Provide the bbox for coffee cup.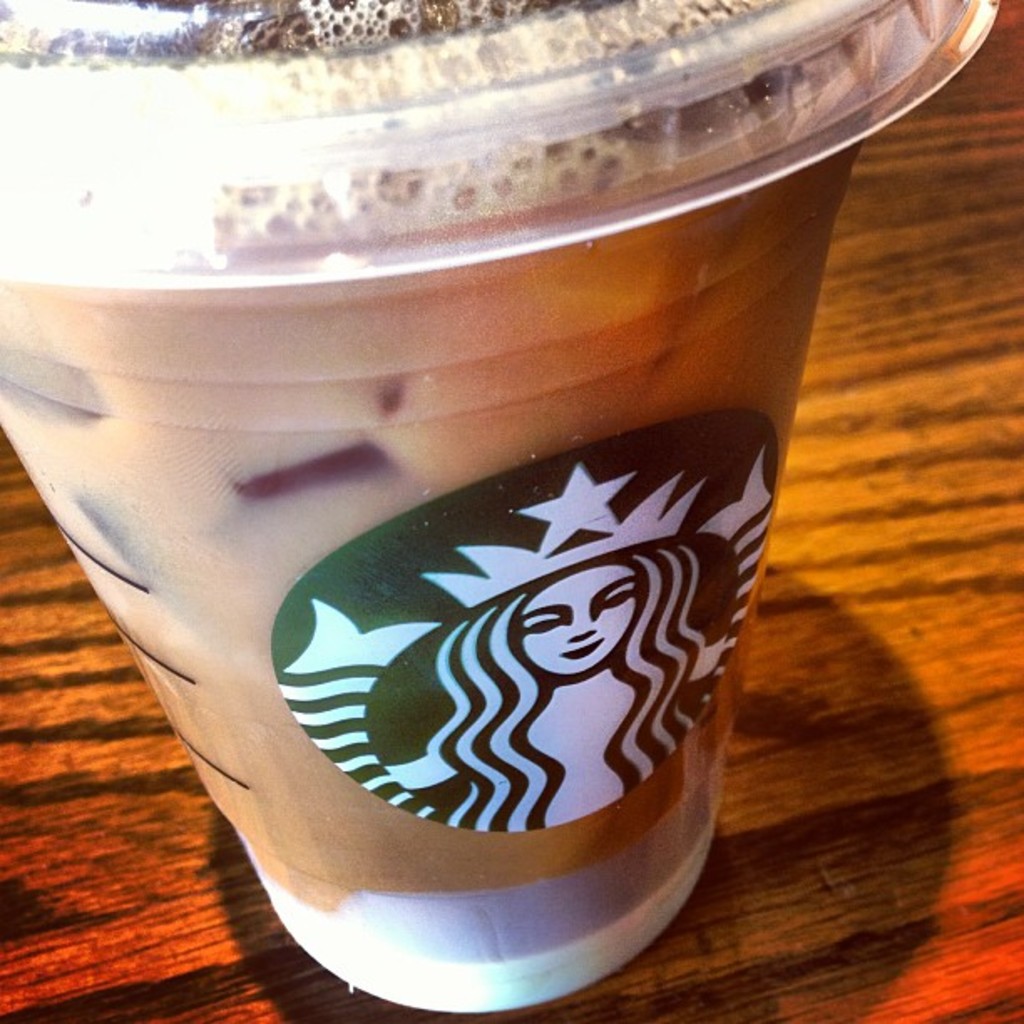
l=0, t=0, r=1004, b=1012.
